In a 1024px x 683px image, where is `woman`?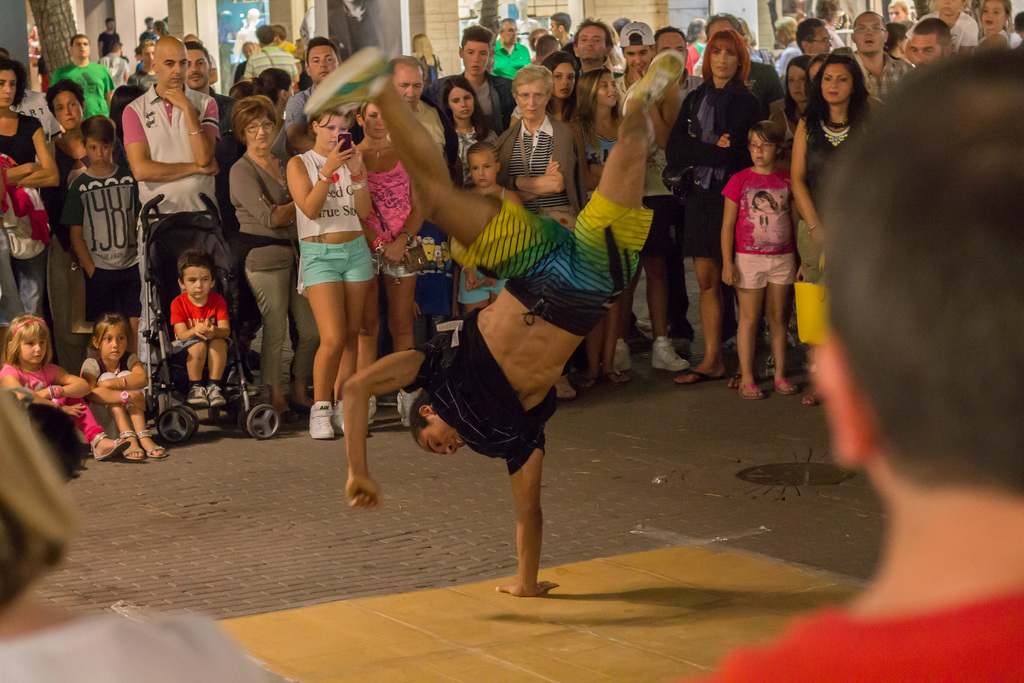
[275,90,383,449].
